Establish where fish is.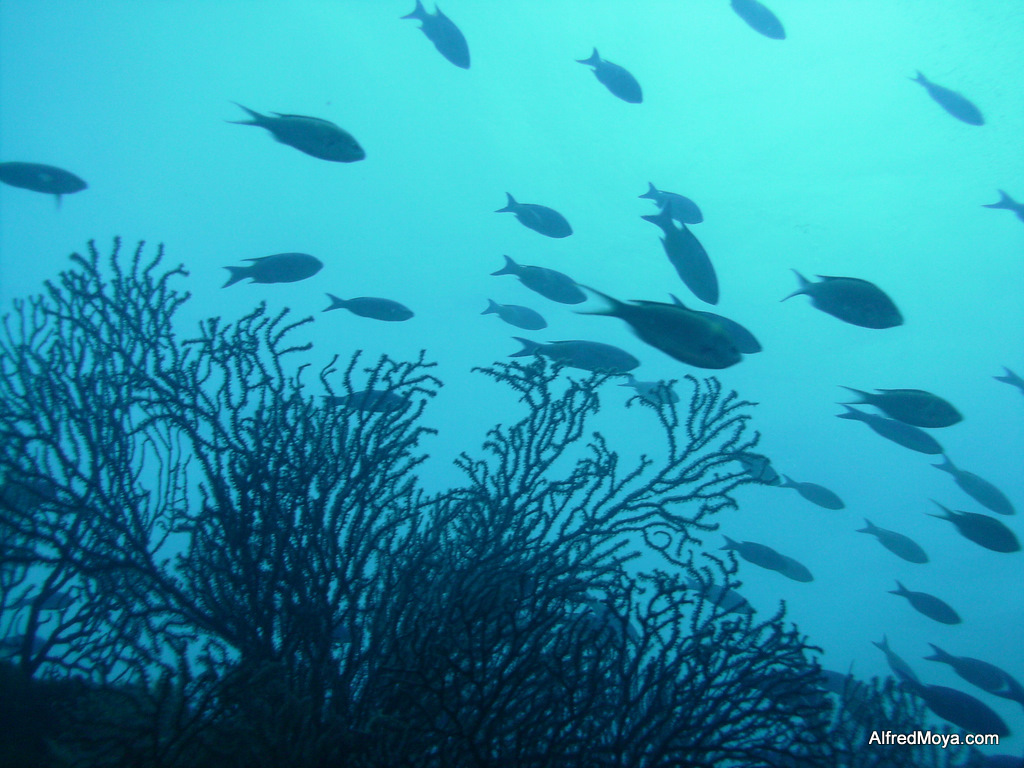
Established at box=[781, 553, 825, 588].
